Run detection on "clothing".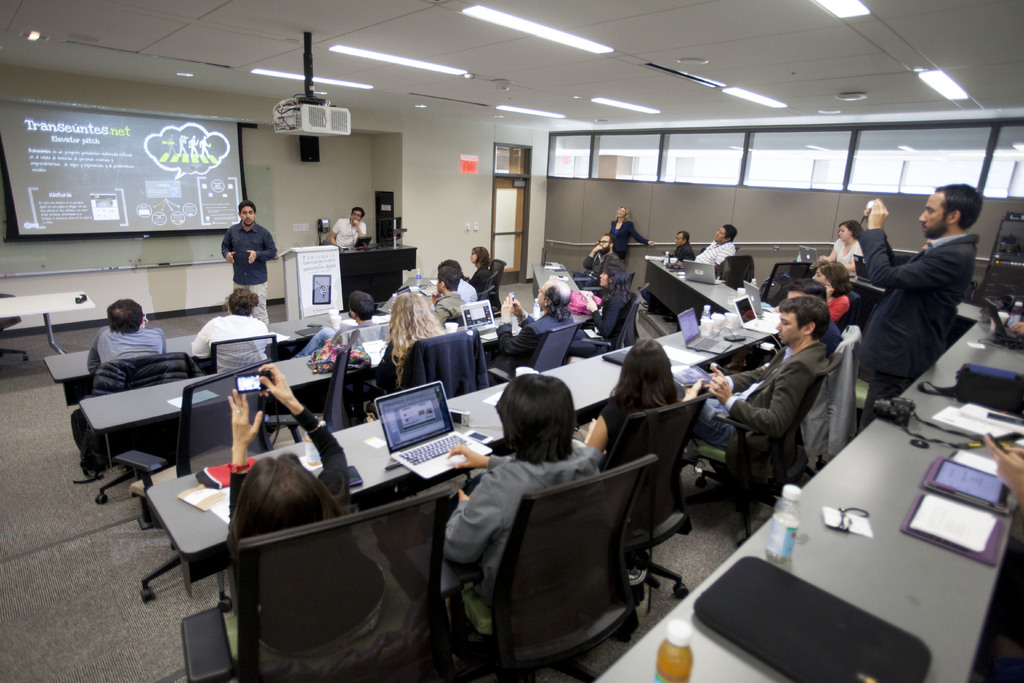
Result: {"left": 829, "top": 240, "right": 860, "bottom": 267}.
